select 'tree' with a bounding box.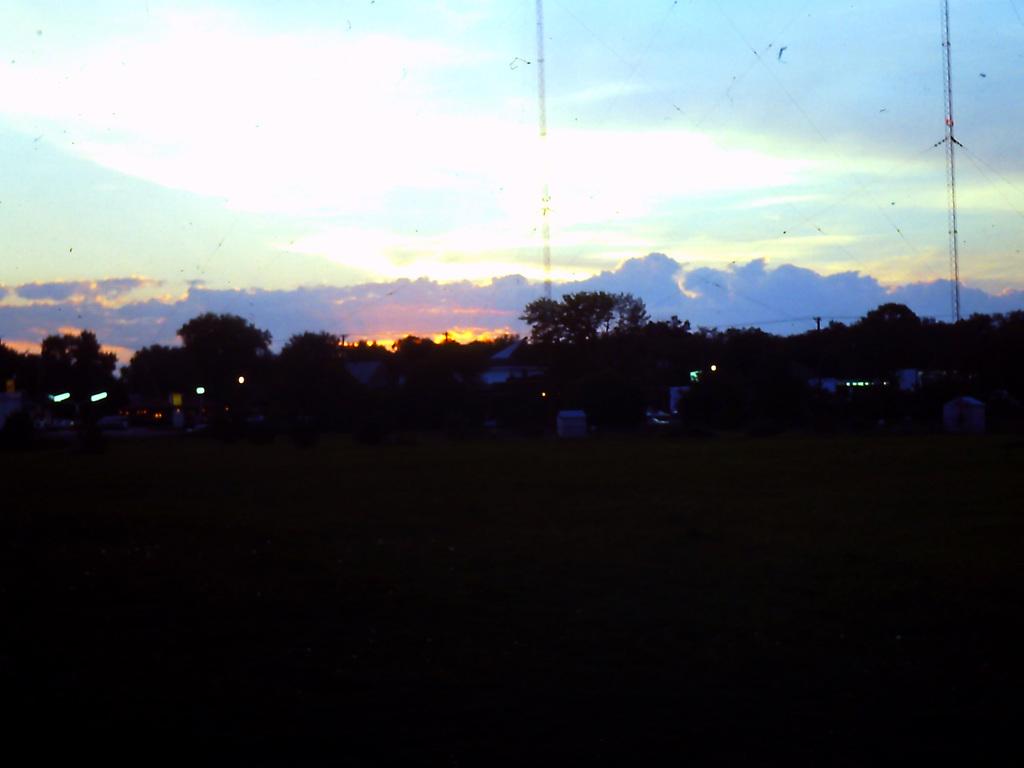
box(536, 280, 664, 403).
